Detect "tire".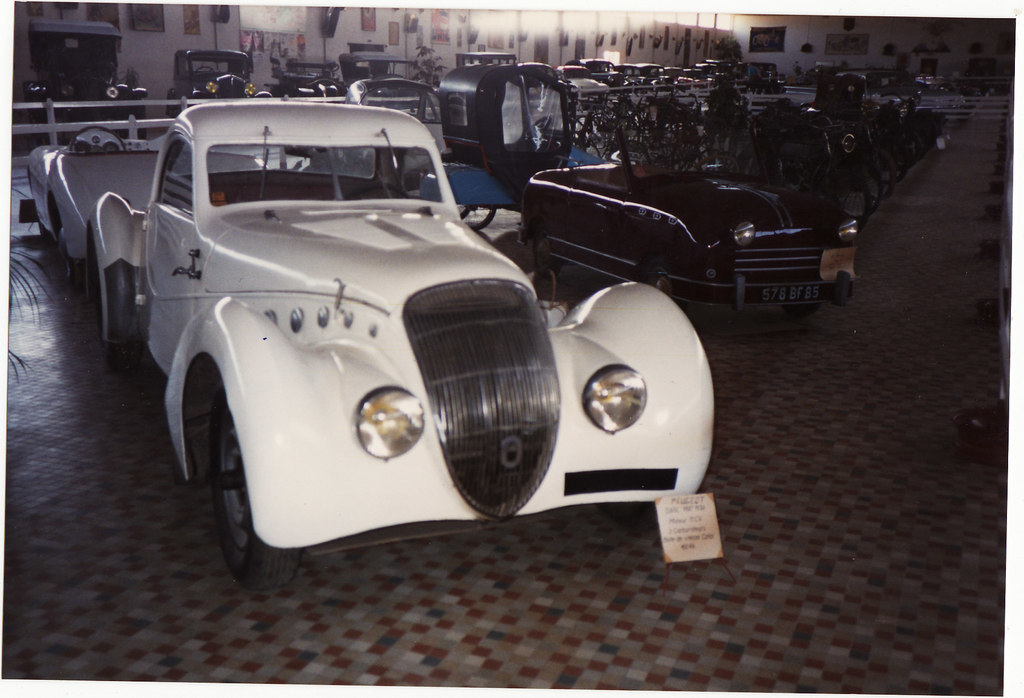
Detected at (x1=54, y1=224, x2=79, y2=287).
